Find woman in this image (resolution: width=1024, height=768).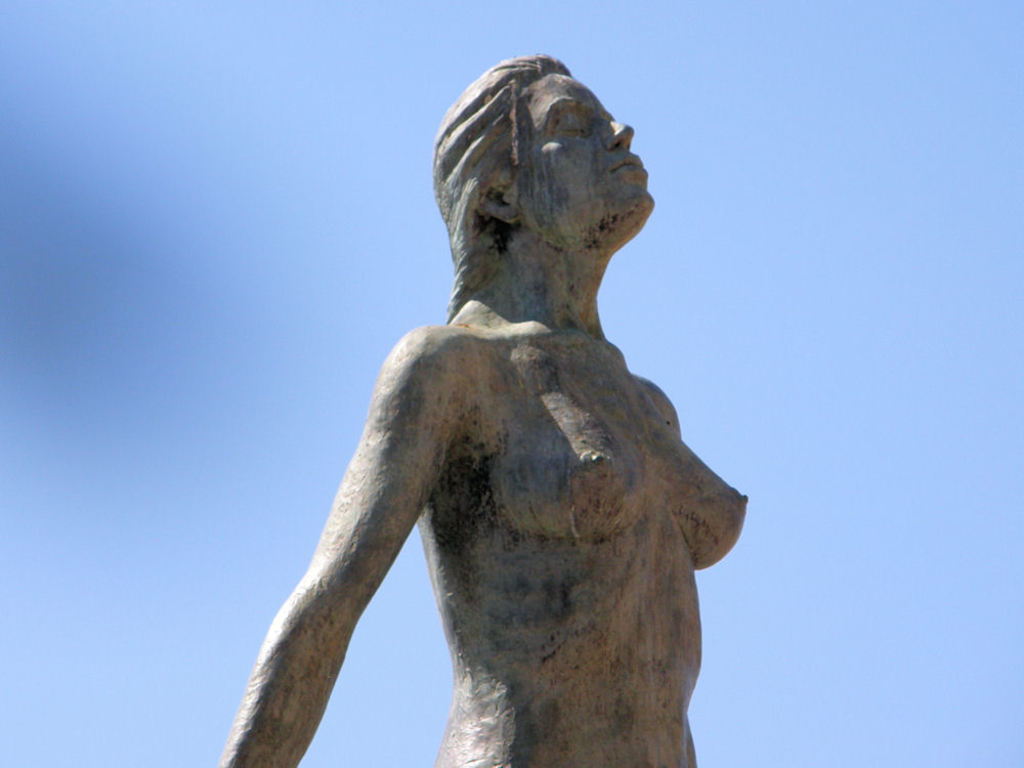
[left=224, top=12, right=752, bottom=762].
